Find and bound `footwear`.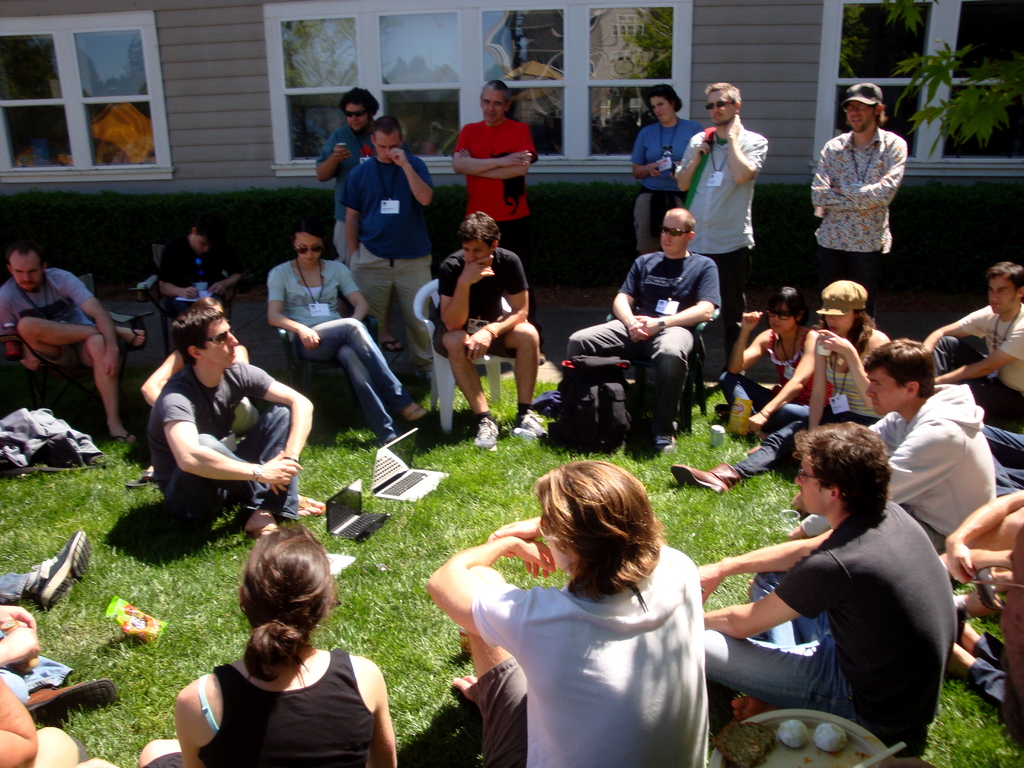
Bound: detection(123, 474, 160, 490).
